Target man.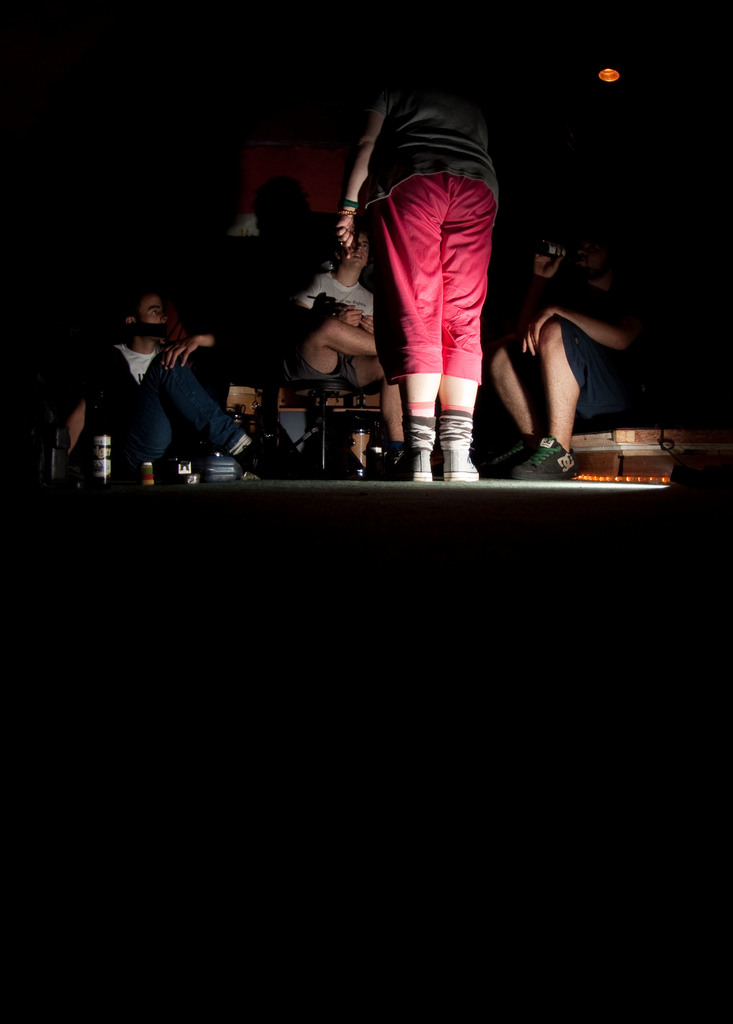
Target region: locate(279, 234, 412, 478).
